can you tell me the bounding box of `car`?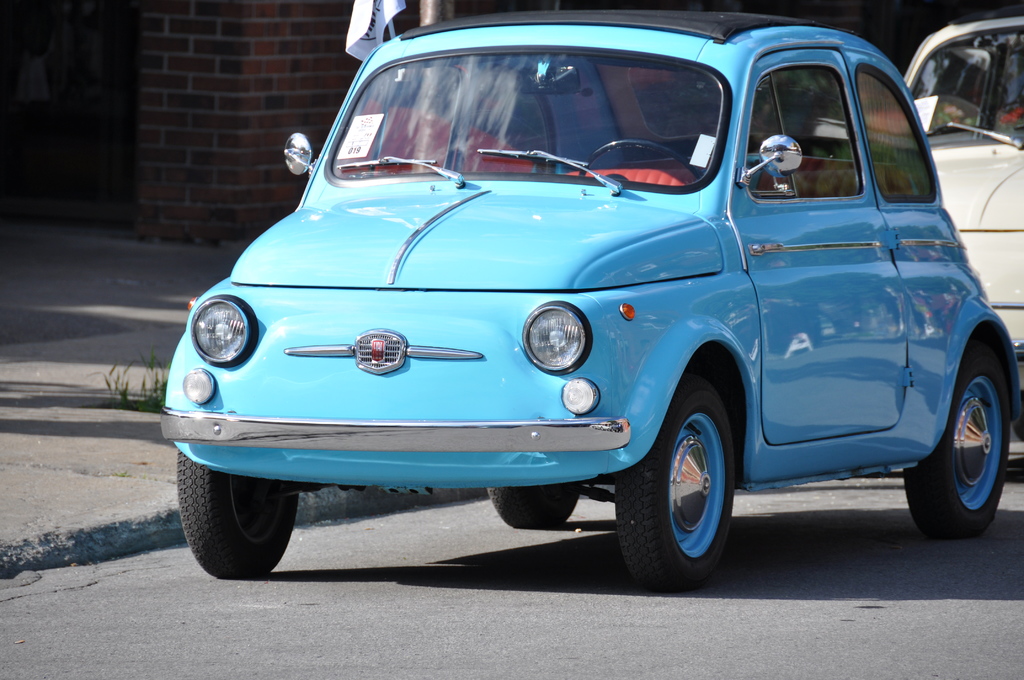
<region>906, 23, 1023, 357</region>.
